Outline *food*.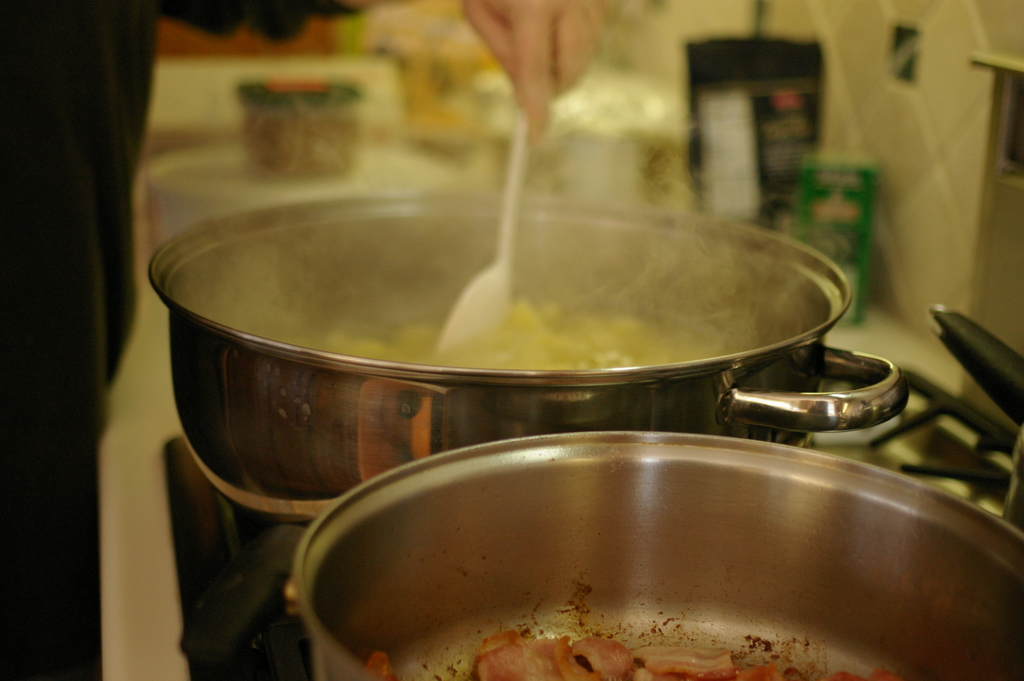
Outline: (x1=317, y1=293, x2=721, y2=368).
